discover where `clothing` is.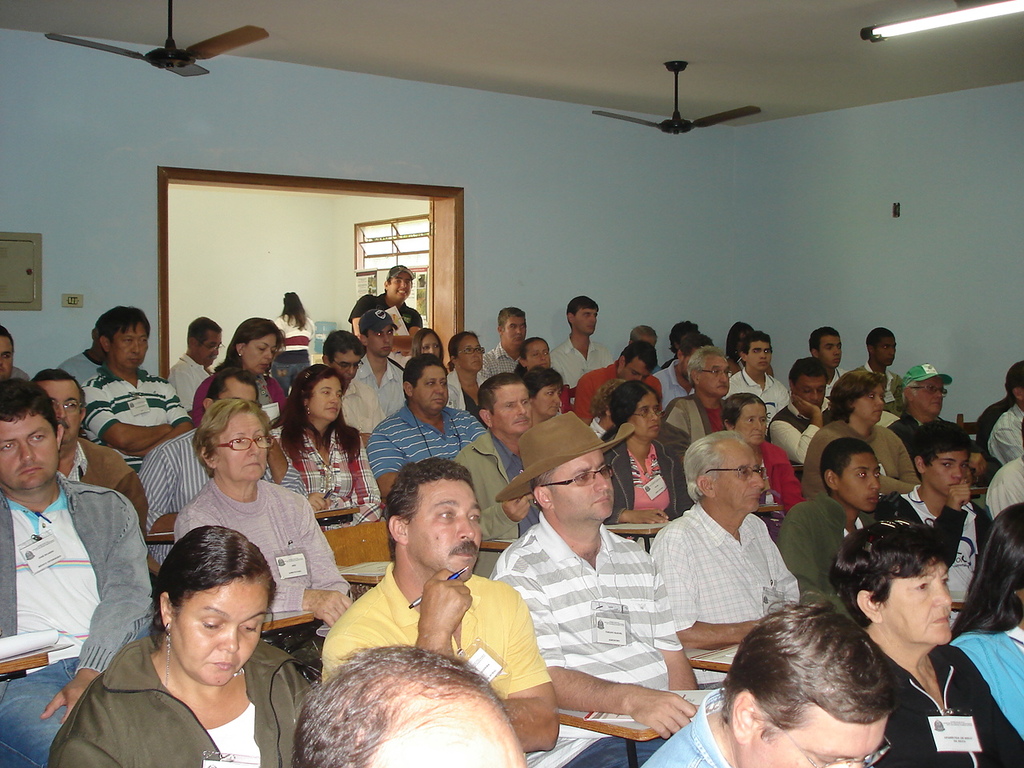
Discovered at 575,362,666,428.
